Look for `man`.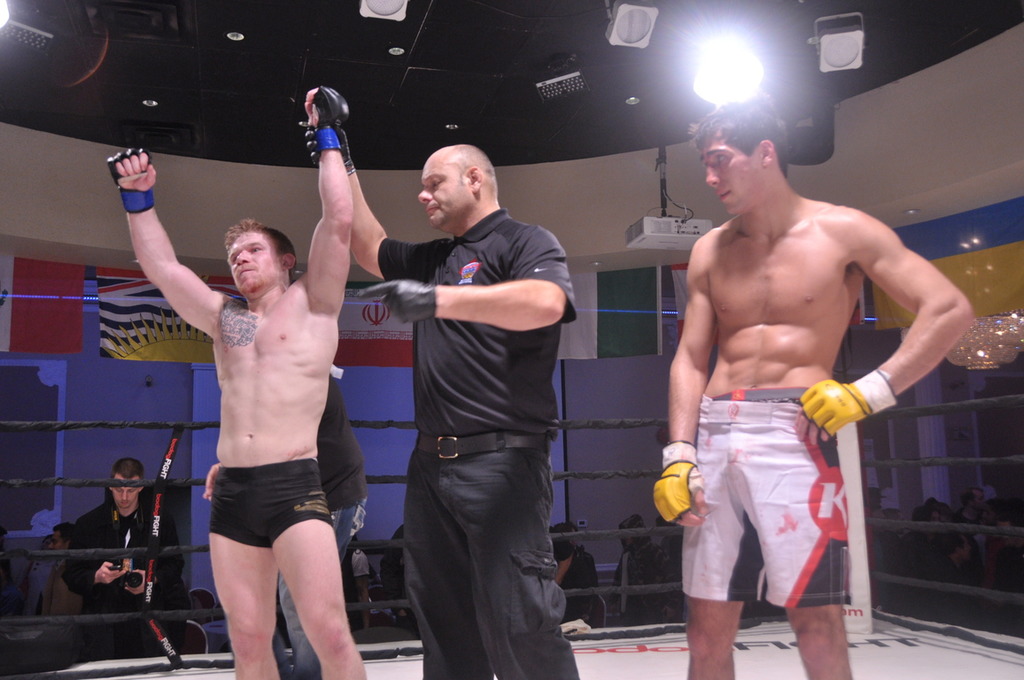
Found: Rect(901, 506, 943, 545).
